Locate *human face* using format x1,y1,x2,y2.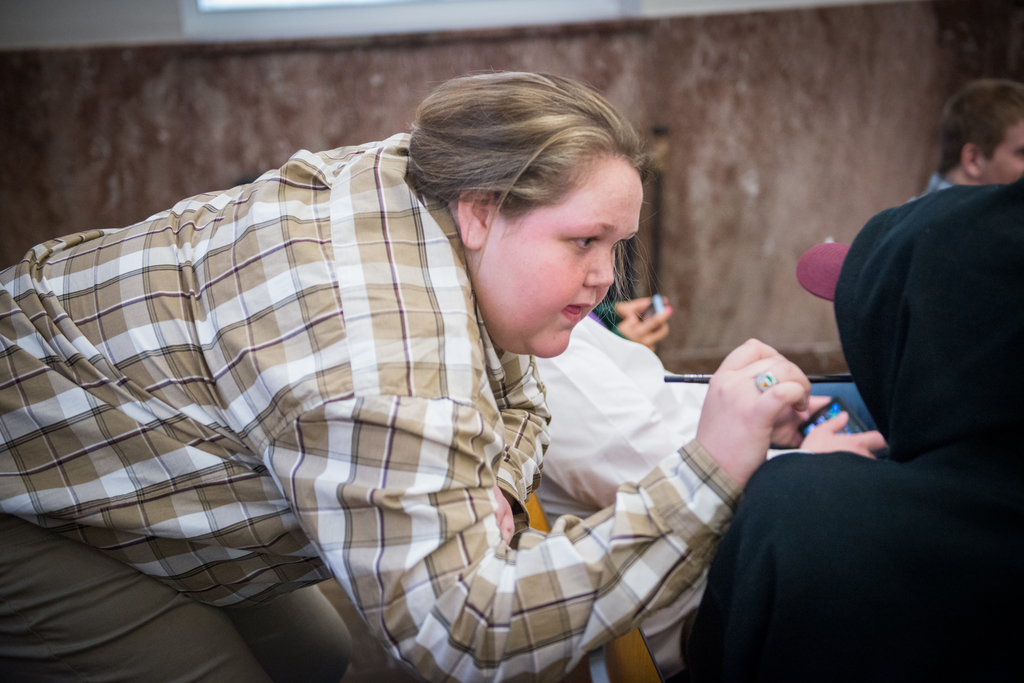
976,110,1023,185.
